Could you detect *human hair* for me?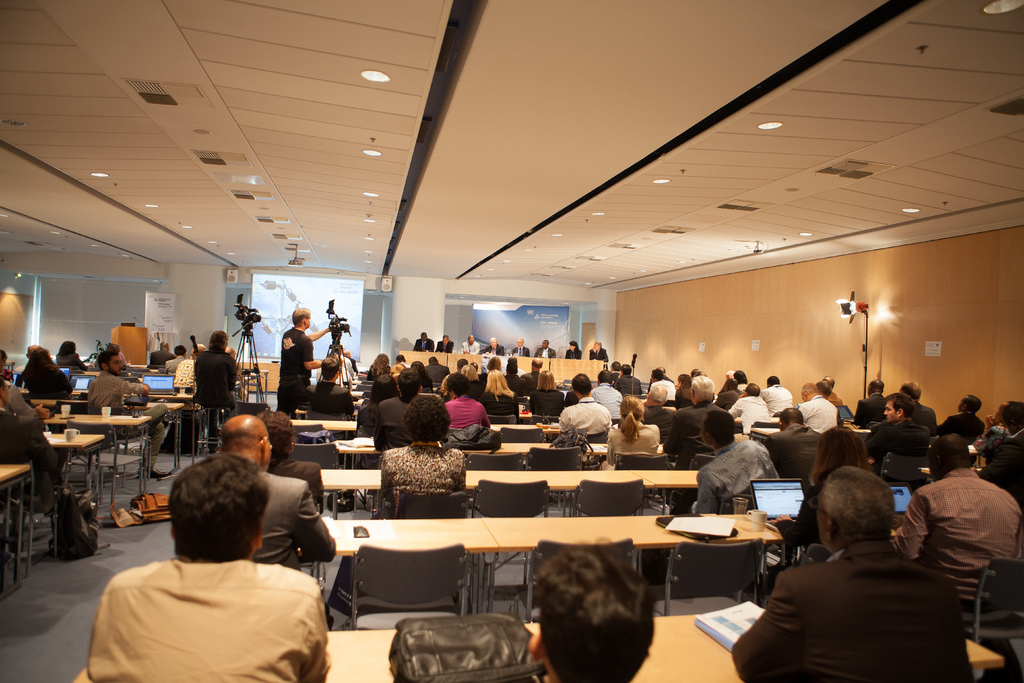
Detection result: bbox(530, 357, 545, 368).
